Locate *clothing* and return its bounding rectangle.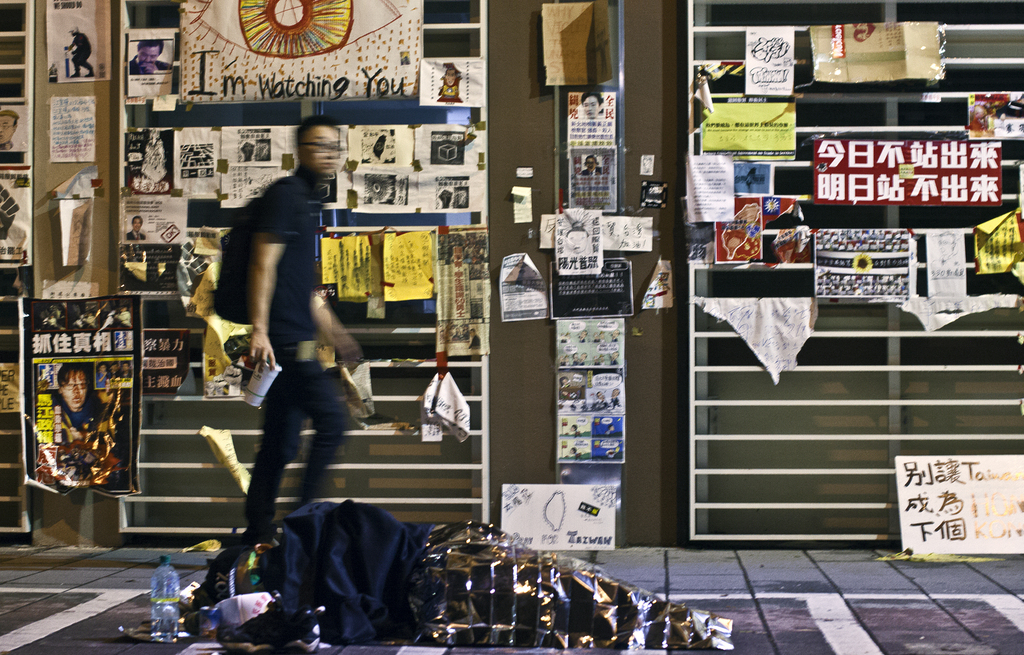
box(61, 401, 102, 434).
